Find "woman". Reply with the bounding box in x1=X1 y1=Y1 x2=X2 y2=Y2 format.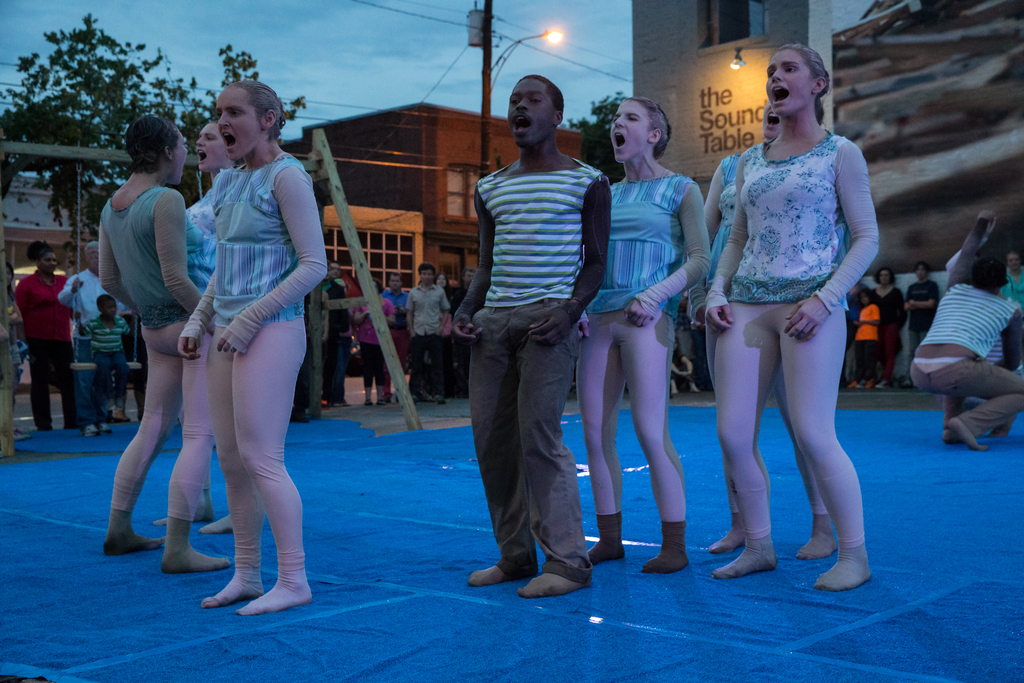
x1=17 y1=242 x2=80 y2=432.
